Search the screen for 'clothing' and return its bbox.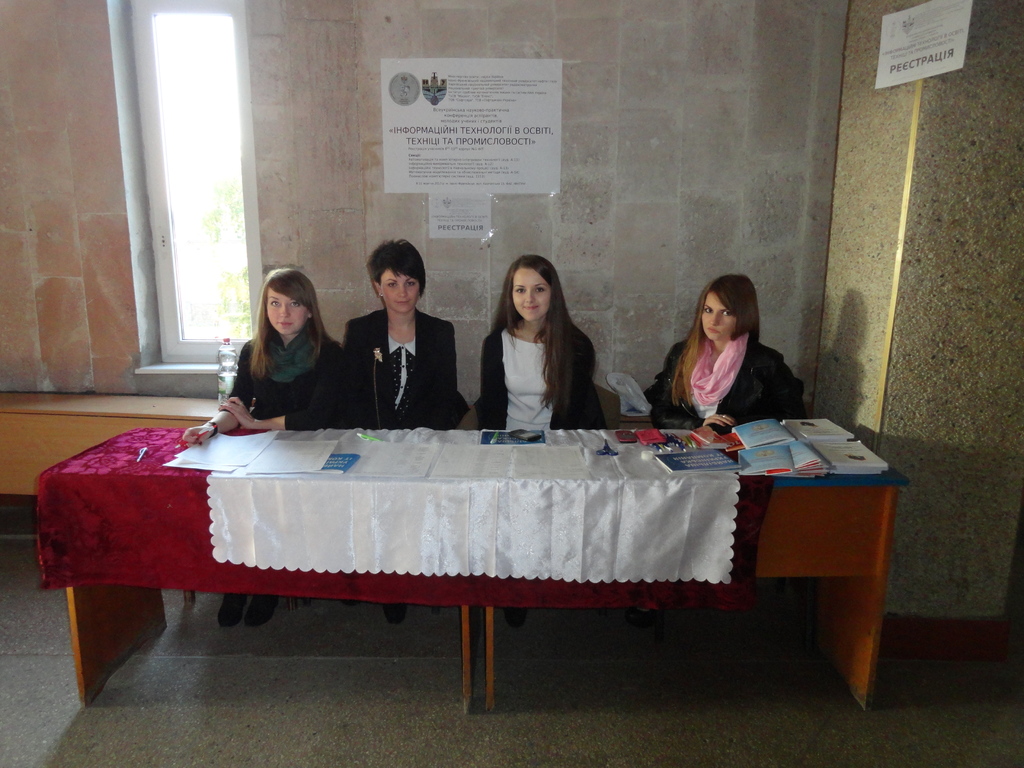
Found: <region>227, 330, 341, 432</region>.
